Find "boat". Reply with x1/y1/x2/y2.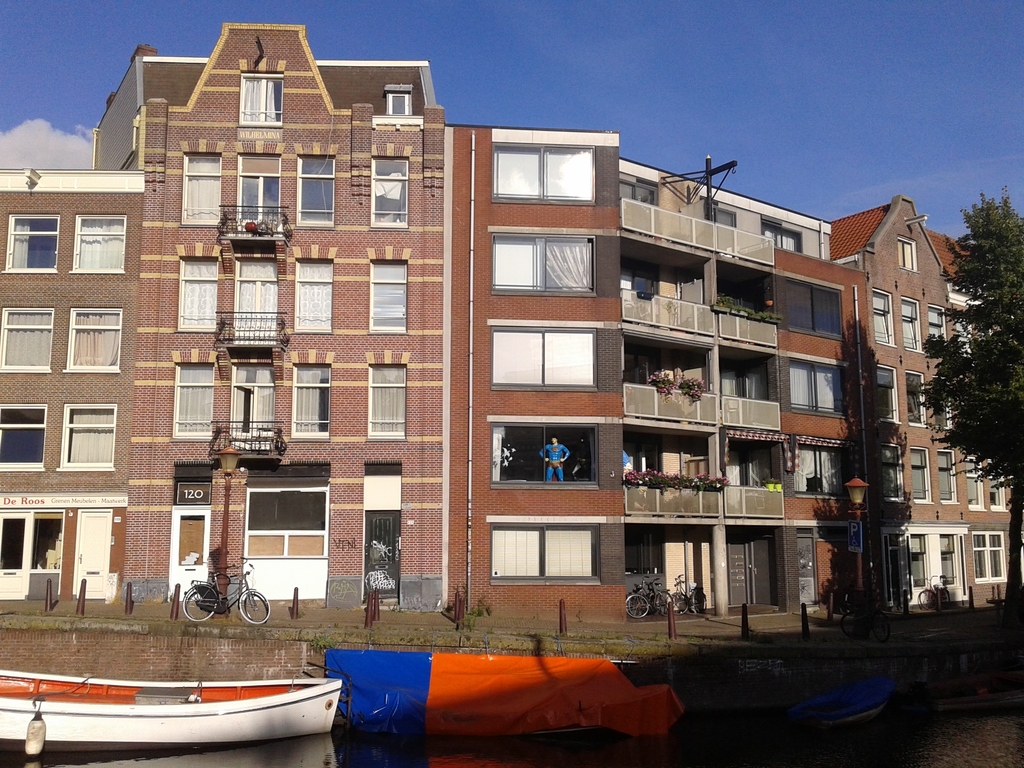
788/661/911/721.
